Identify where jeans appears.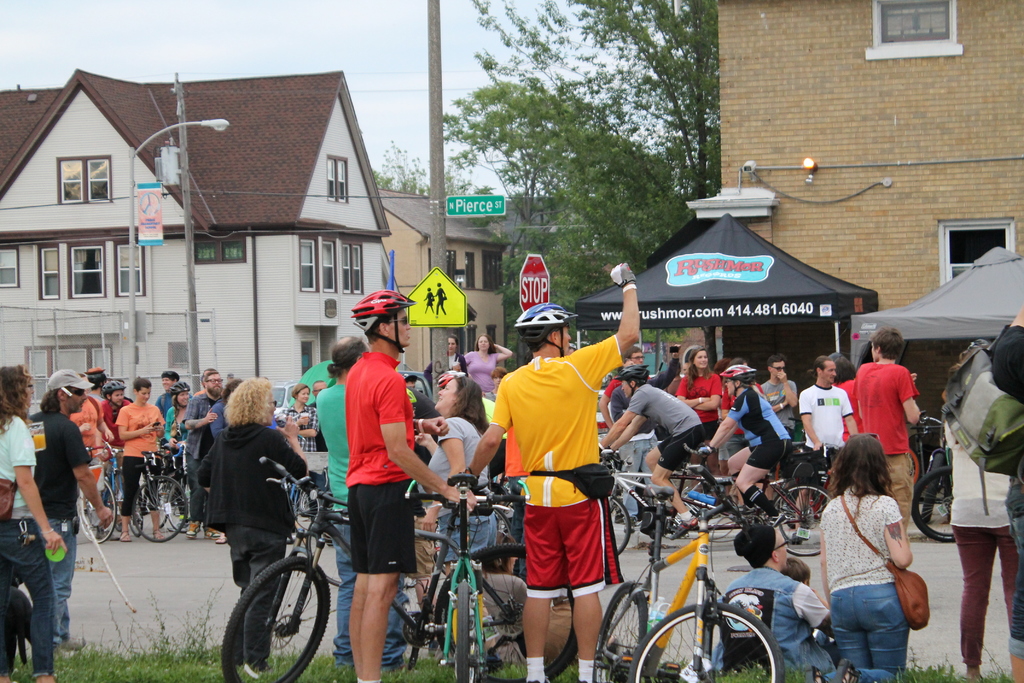
Appears at 339 518 404 654.
